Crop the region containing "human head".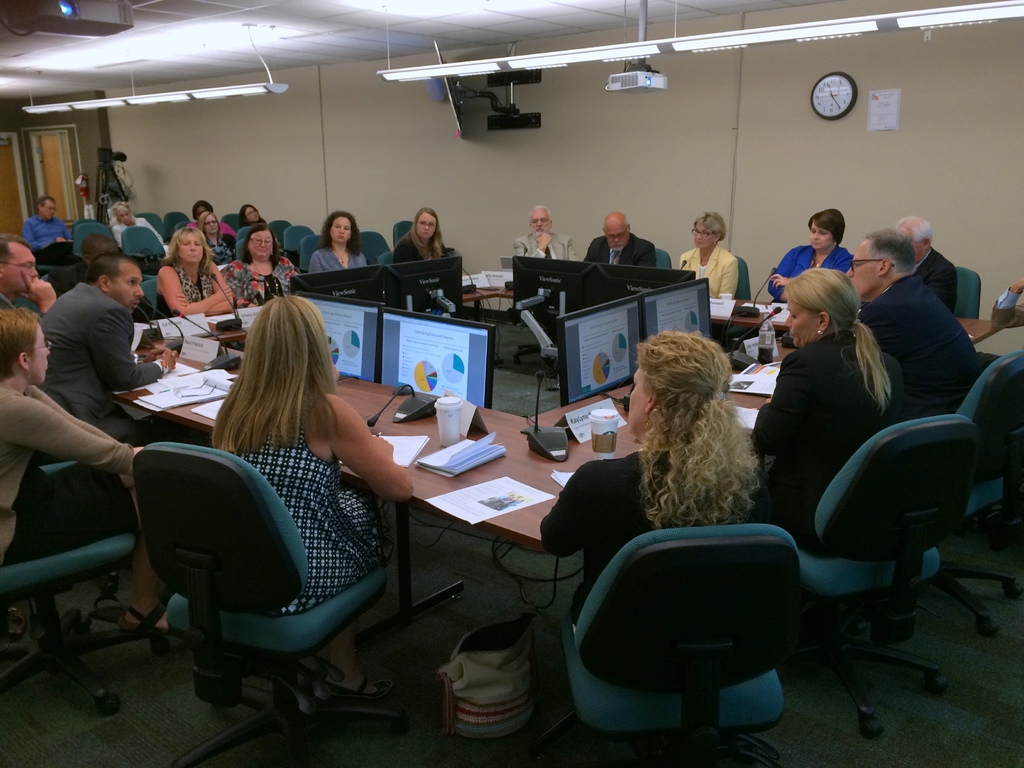
Crop region: x1=86 y1=254 x2=145 y2=315.
